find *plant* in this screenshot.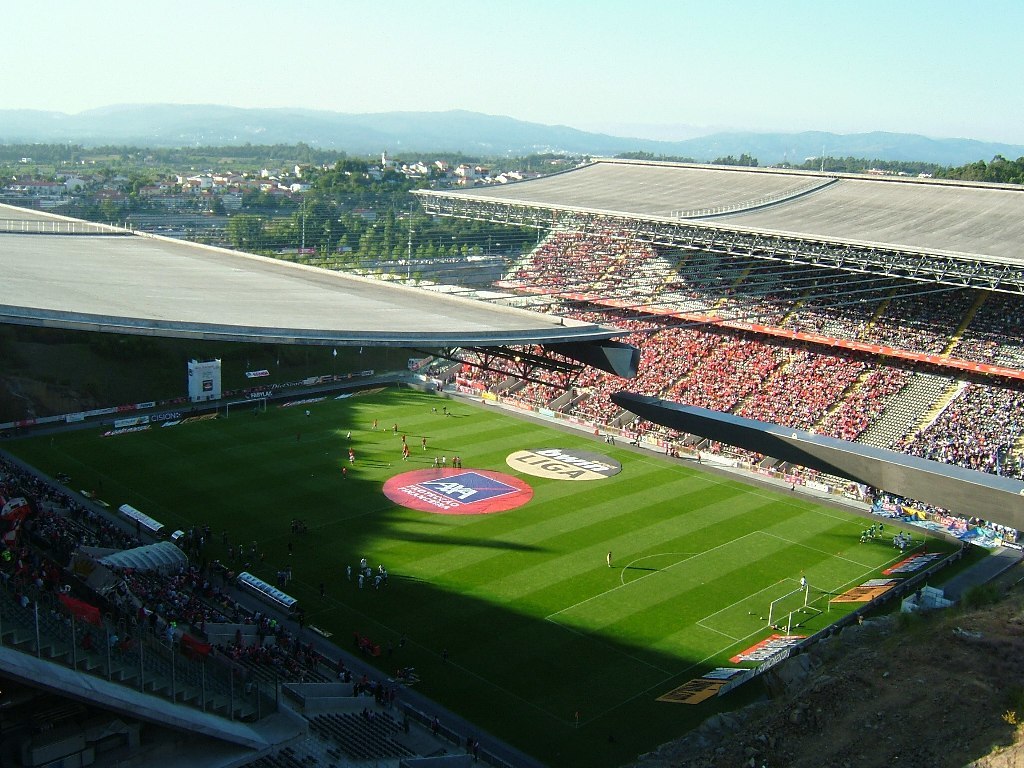
The bounding box for *plant* is BBox(1006, 709, 1023, 767).
